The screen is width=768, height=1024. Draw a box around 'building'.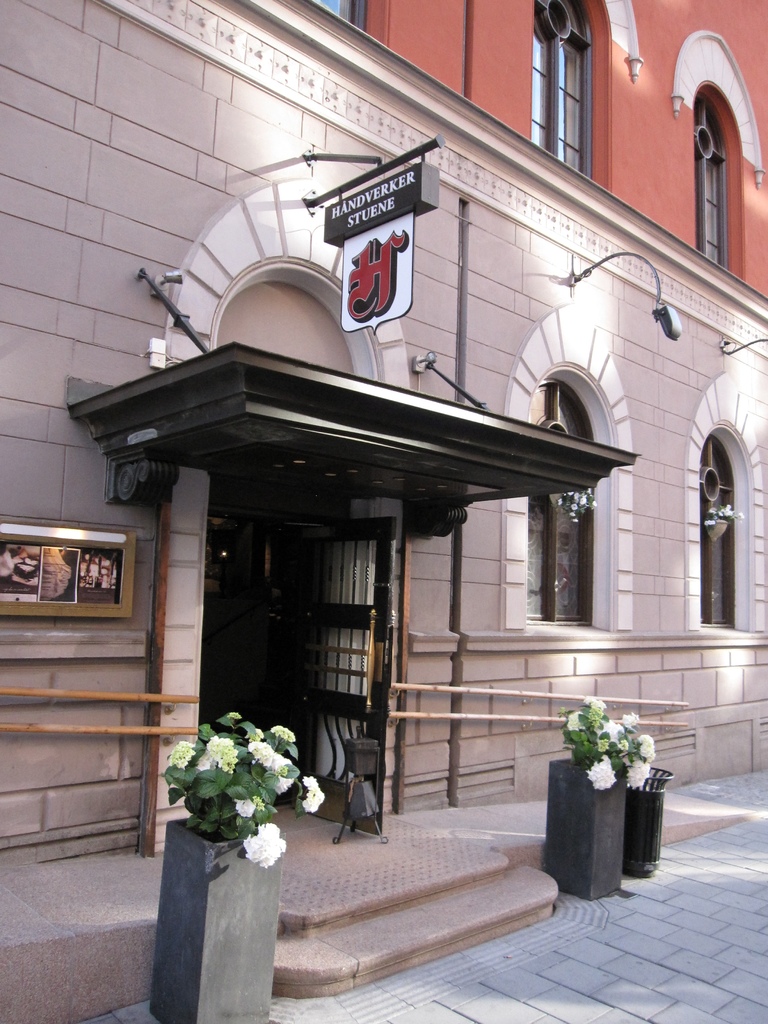
0,0,767,846.
